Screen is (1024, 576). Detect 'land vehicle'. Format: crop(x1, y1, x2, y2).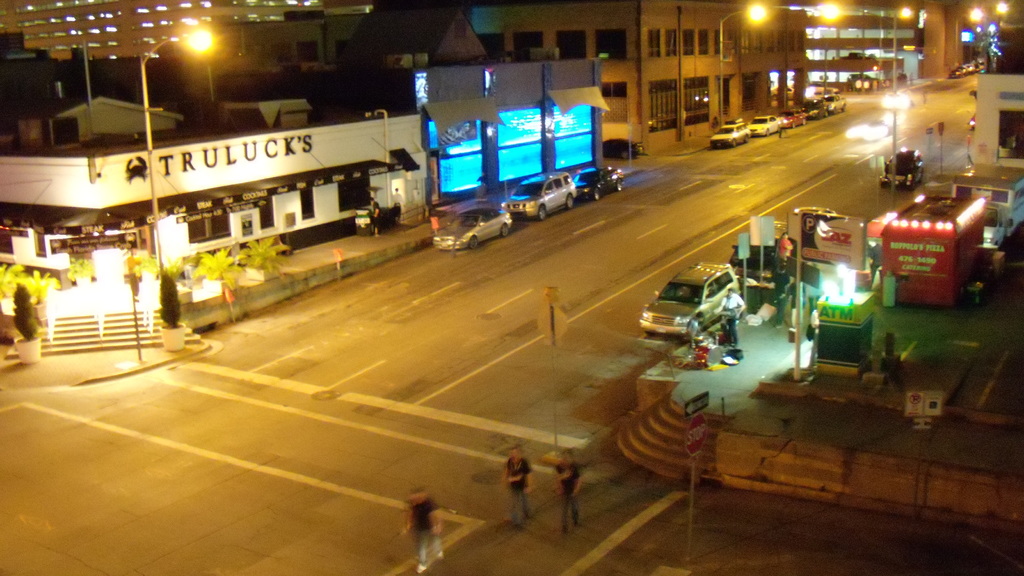
crop(748, 115, 781, 138).
